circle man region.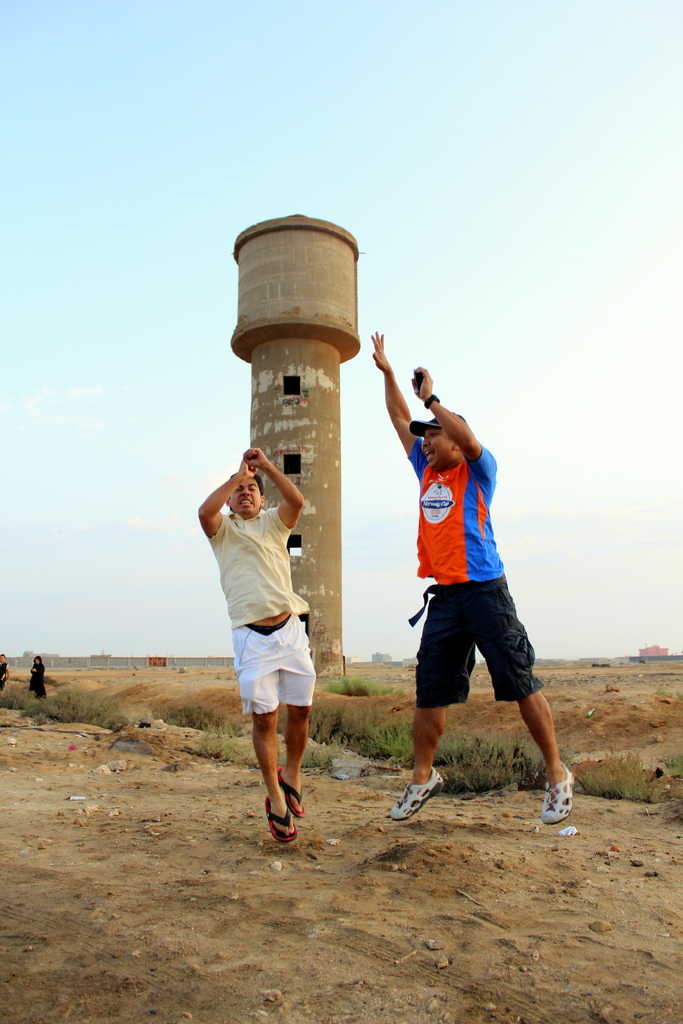
Region: box(198, 436, 338, 841).
